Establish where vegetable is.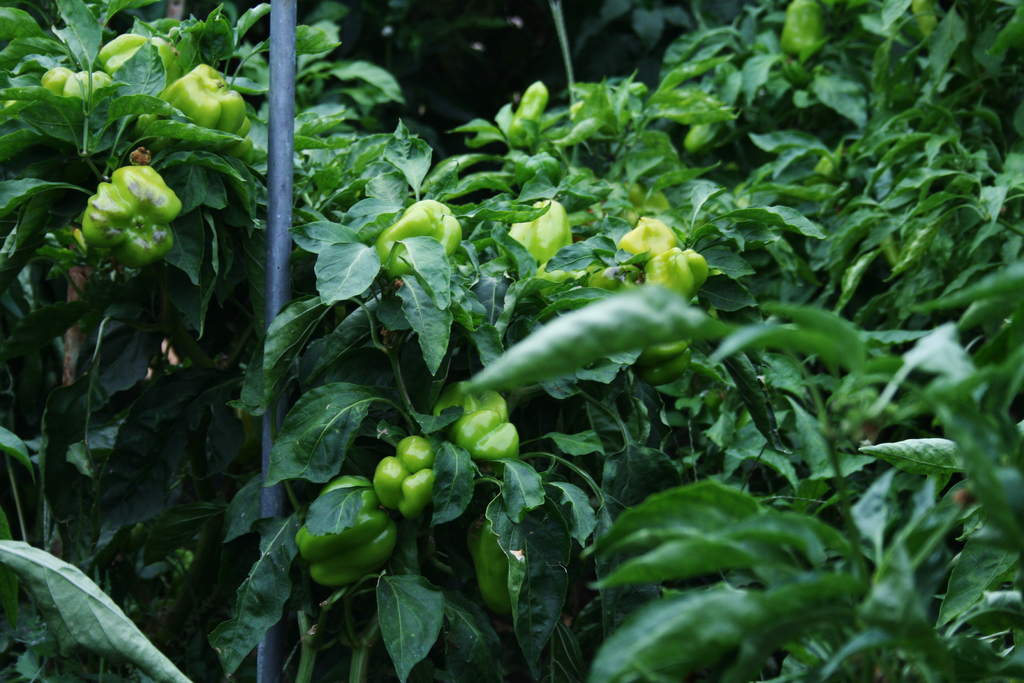
Established at bbox=[375, 198, 463, 274].
